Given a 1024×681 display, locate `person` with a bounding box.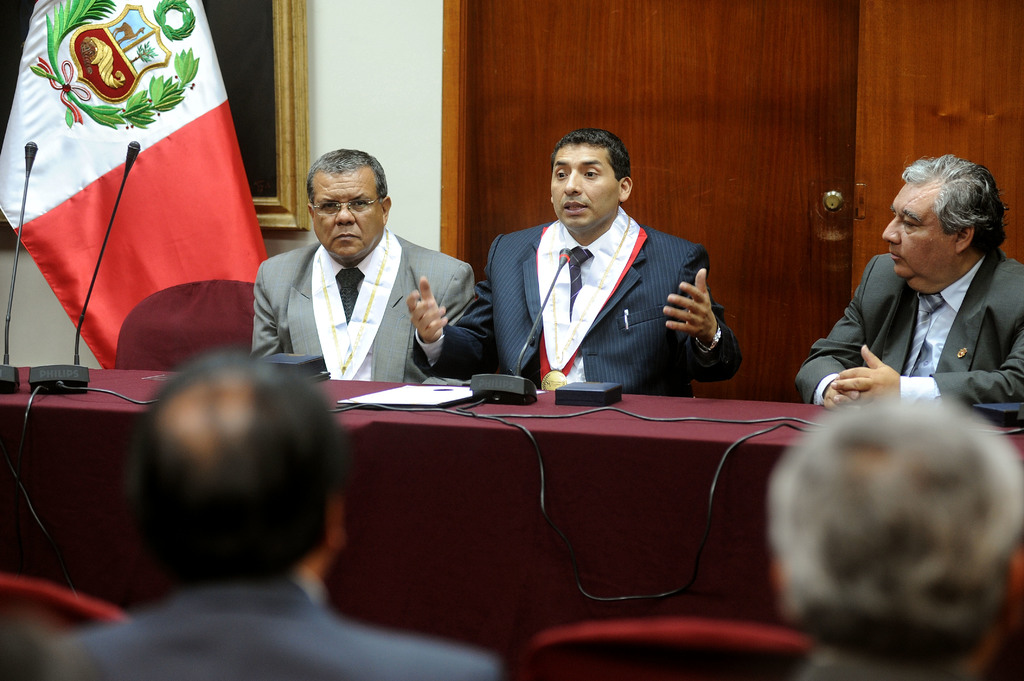
Located: left=796, top=156, right=1023, bottom=423.
